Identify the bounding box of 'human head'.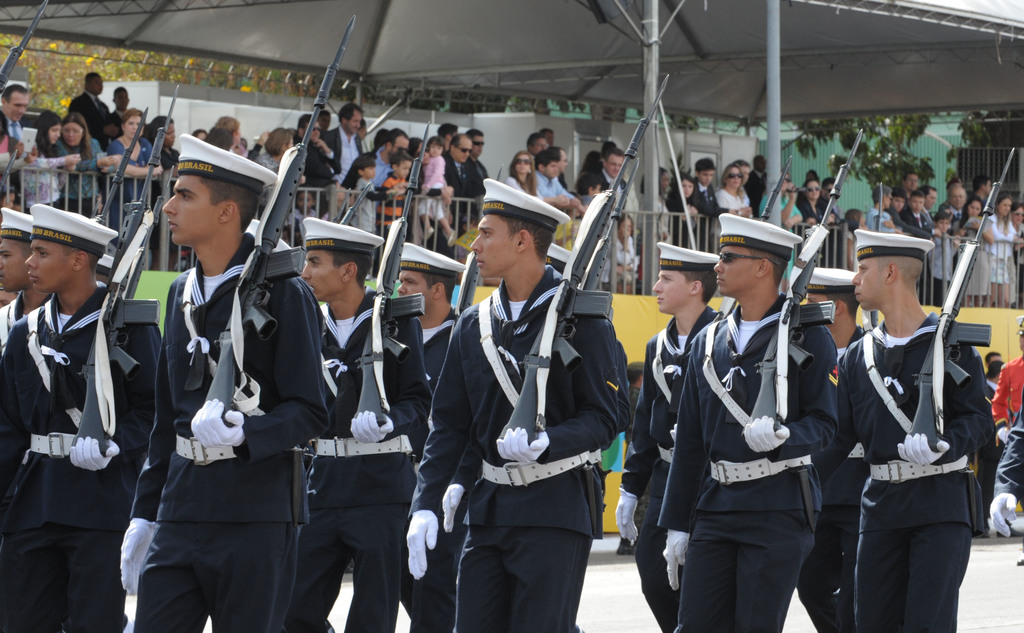
300:235:376:300.
